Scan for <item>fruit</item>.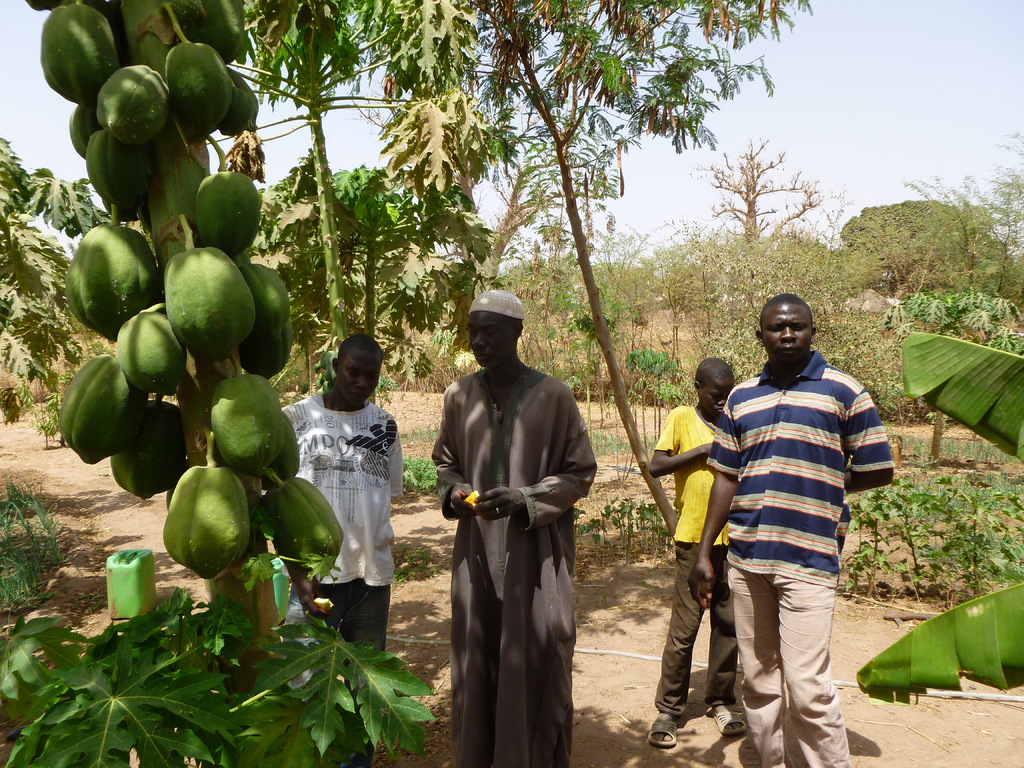
Scan result: (x1=275, y1=417, x2=305, y2=476).
